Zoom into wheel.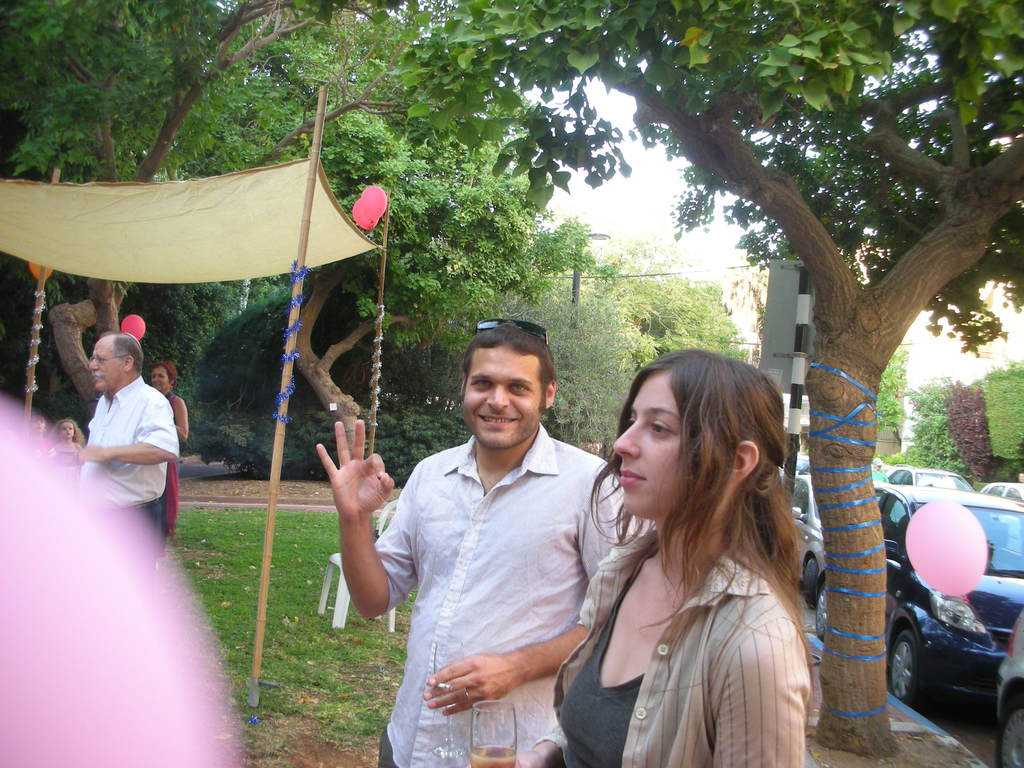
Zoom target: {"x1": 992, "y1": 694, "x2": 1023, "y2": 767}.
